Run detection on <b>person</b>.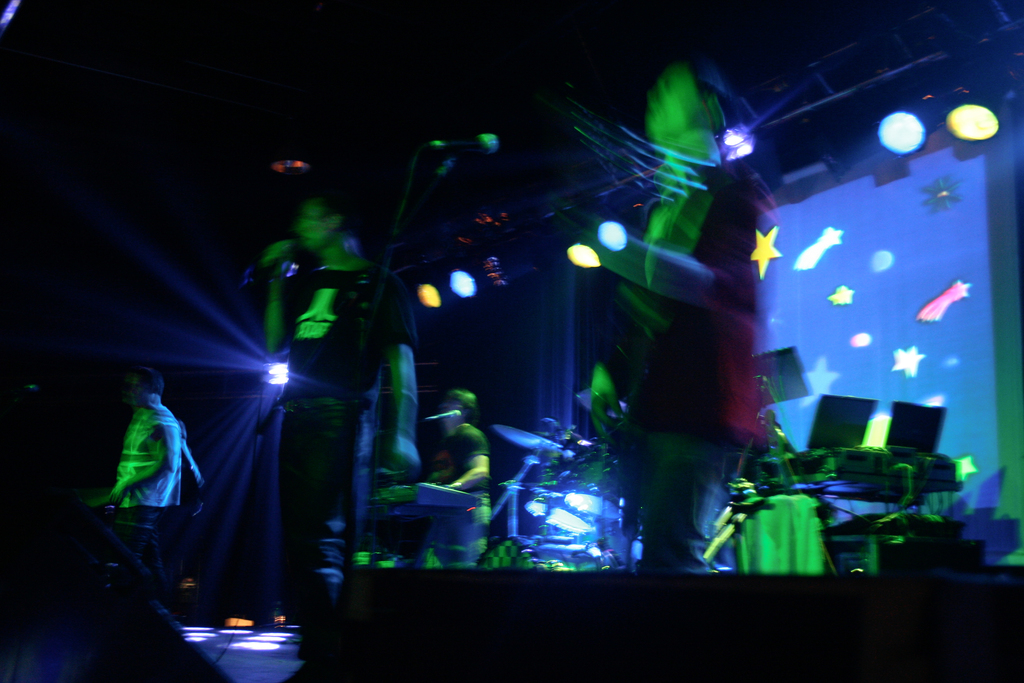
Result: [589, 55, 766, 580].
